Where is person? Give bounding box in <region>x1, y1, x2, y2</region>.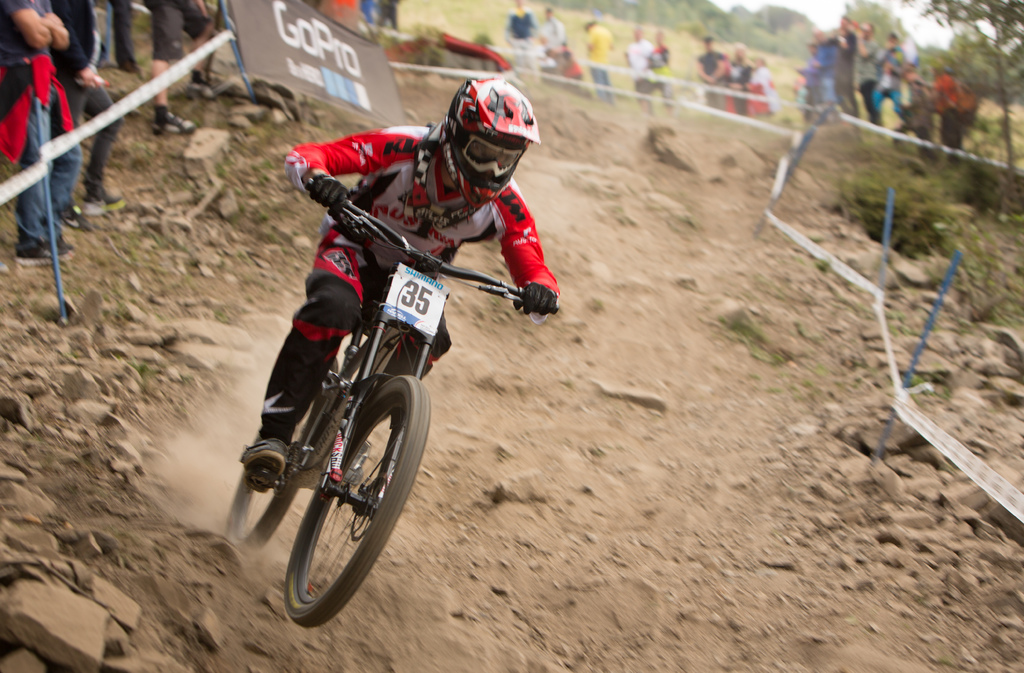
<region>907, 47, 934, 149</region>.
